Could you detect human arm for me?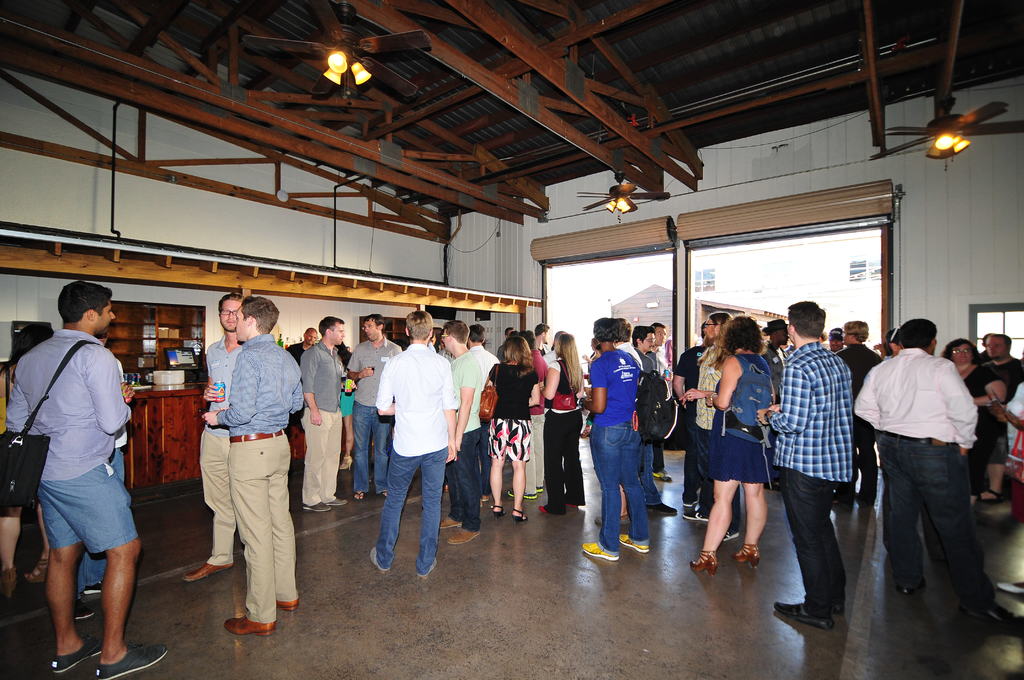
Detection result: left=374, top=360, right=395, bottom=416.
